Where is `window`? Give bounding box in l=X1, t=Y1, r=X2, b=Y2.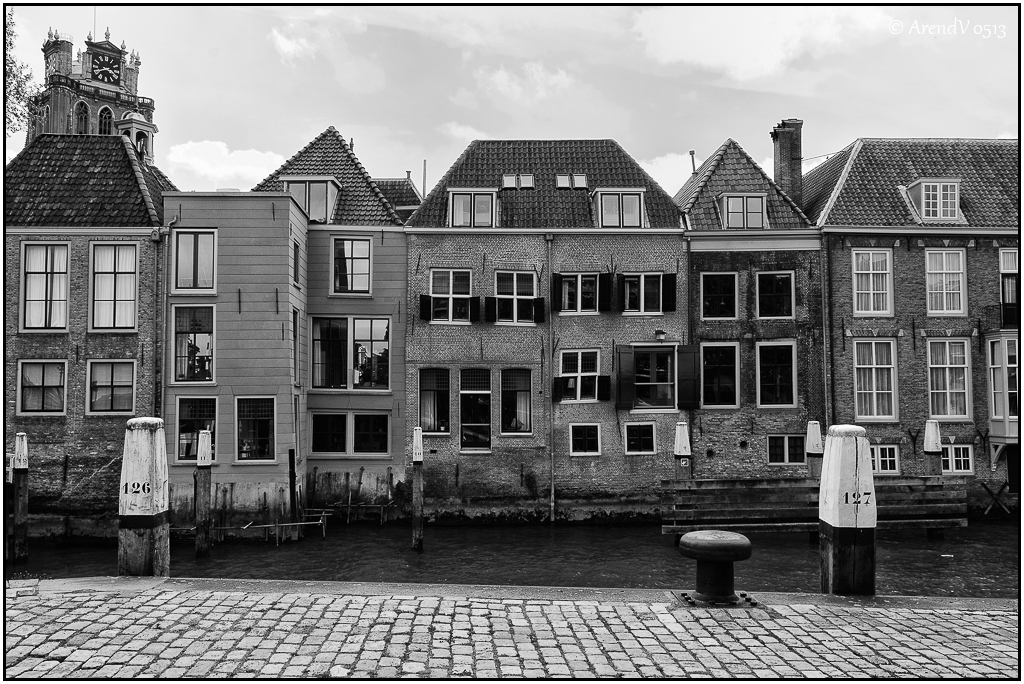
l=177, t=391, r=233, b=472.
